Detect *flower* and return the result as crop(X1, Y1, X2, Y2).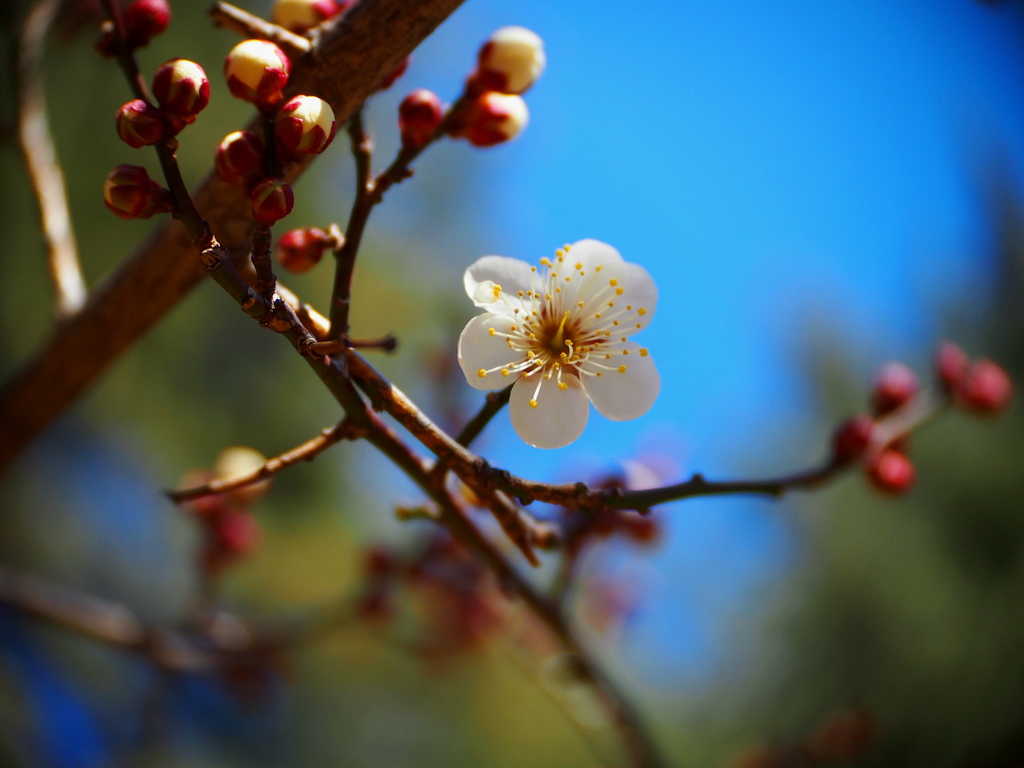
crop(120, 0, 168, 45).
